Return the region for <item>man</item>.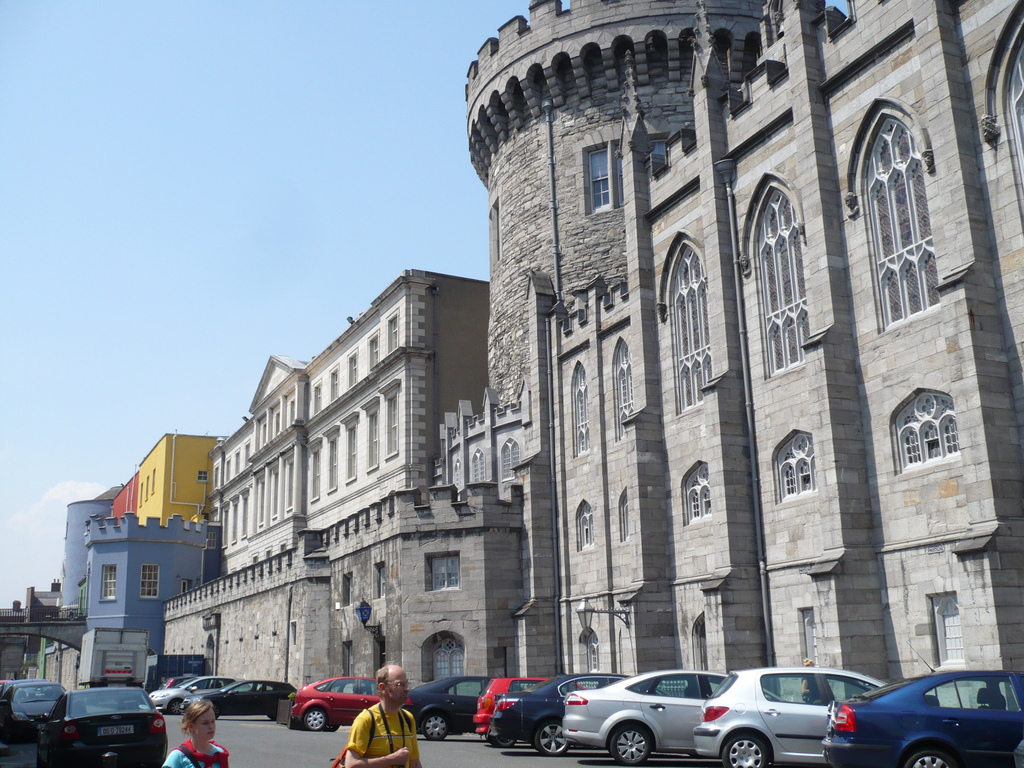
x1=338, y1=668, x2=424, y2=766.
